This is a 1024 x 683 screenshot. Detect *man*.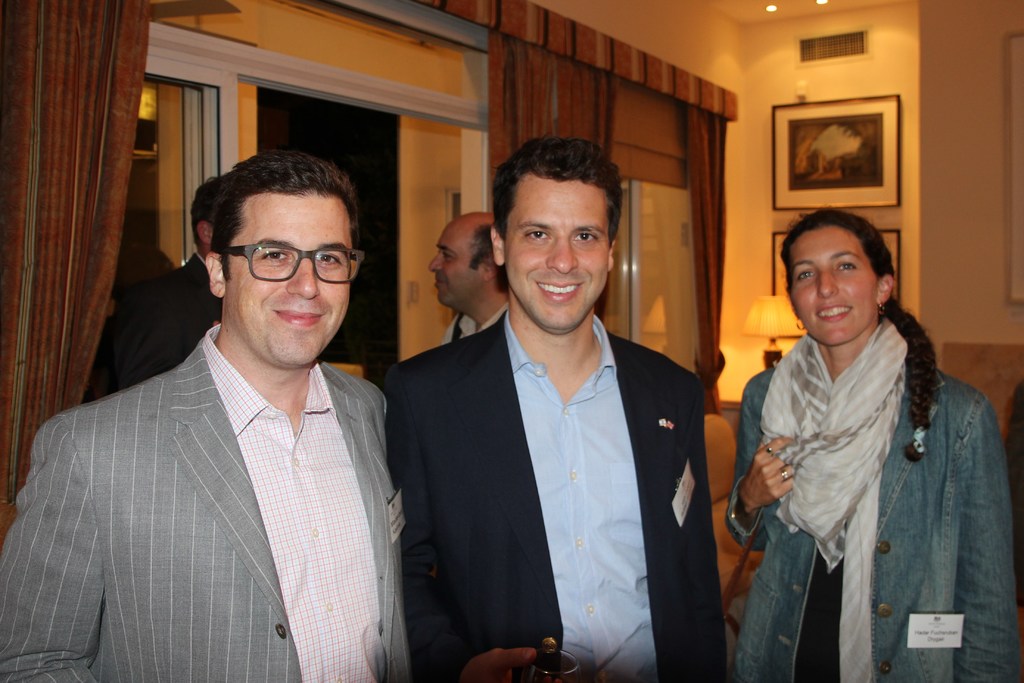
(x1=0, y1=147, x2=413, y2=682).
